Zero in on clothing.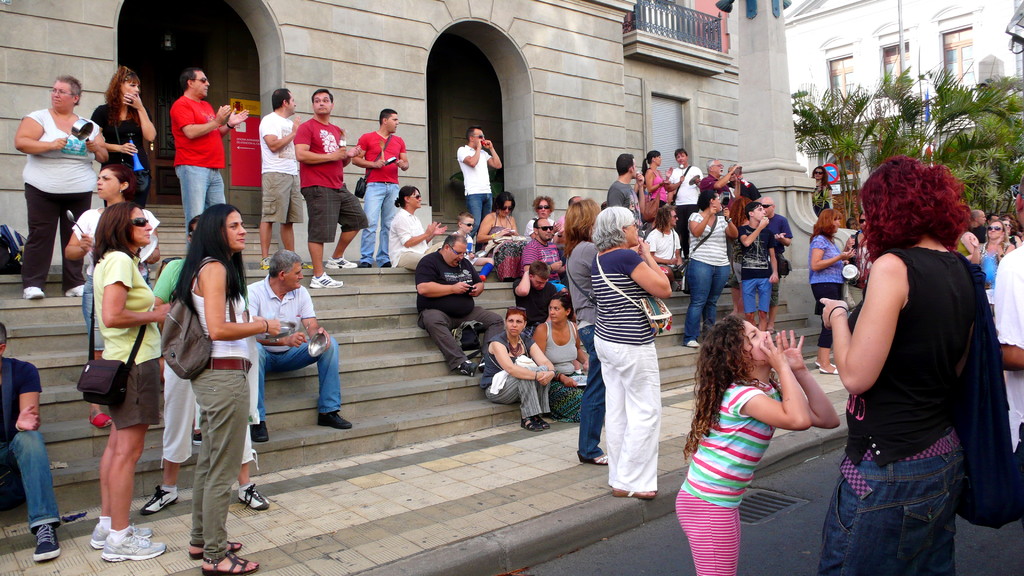
Zeroed in: 387:209:445:267.
